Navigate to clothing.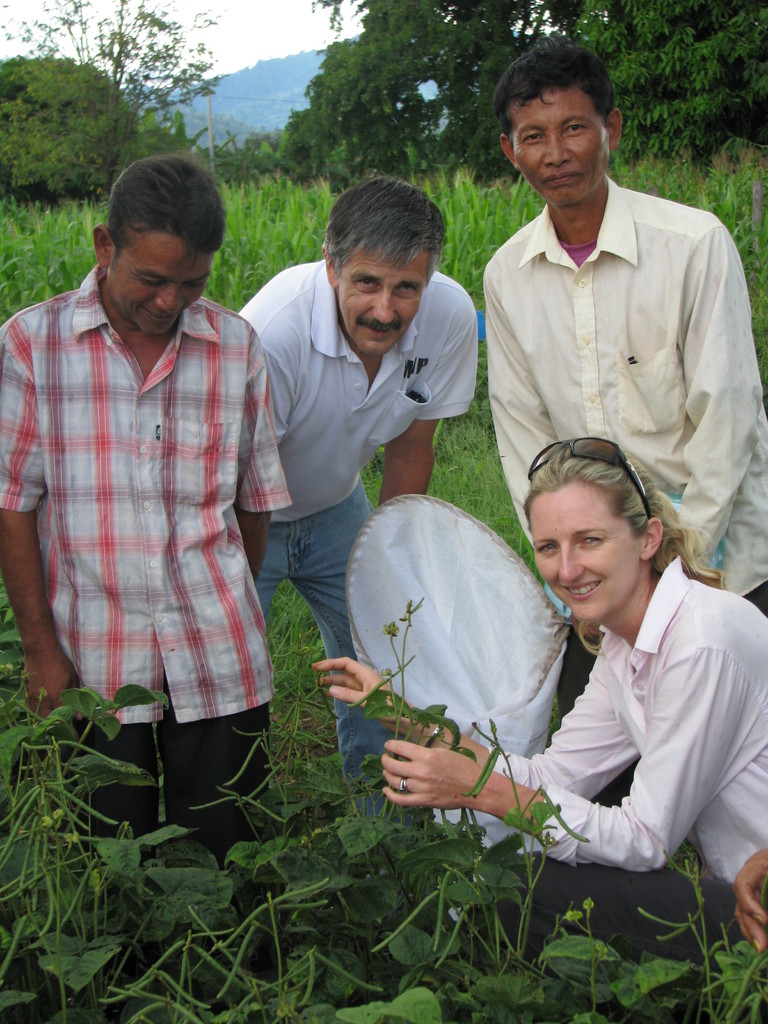
Navigation target: BBox(239, 259, 473, 891).
